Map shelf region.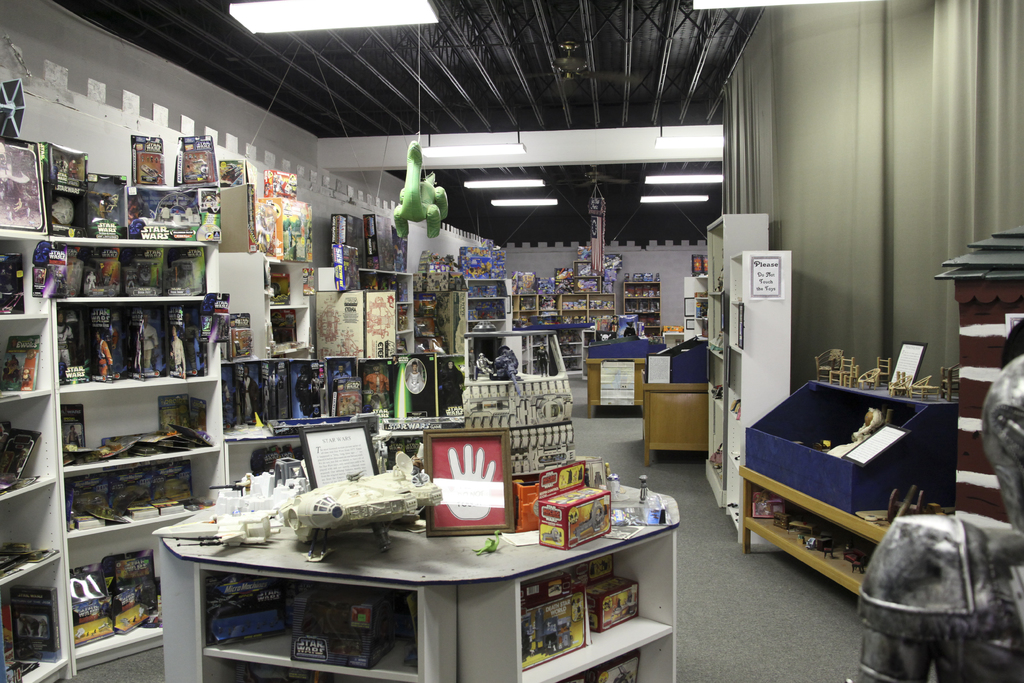
Mapped to {"left": 49, "top": 232, "right": 214, "bottom": 317}.
